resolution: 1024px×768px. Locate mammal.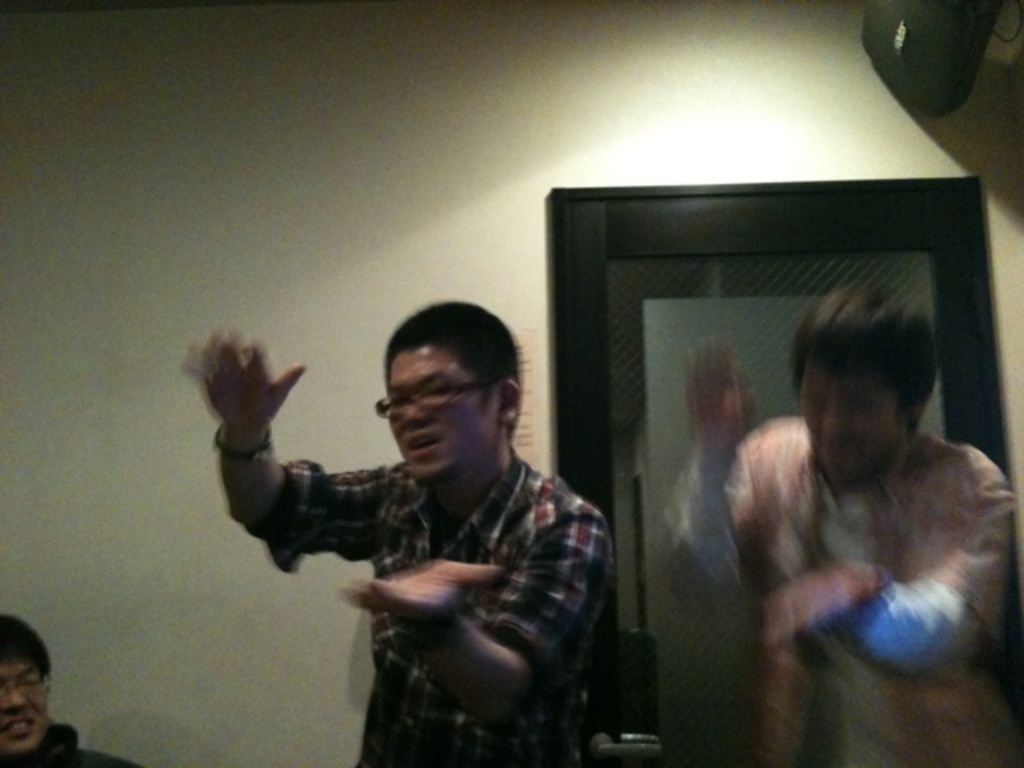
(left=0, top=610, right=139, bottom=766).
